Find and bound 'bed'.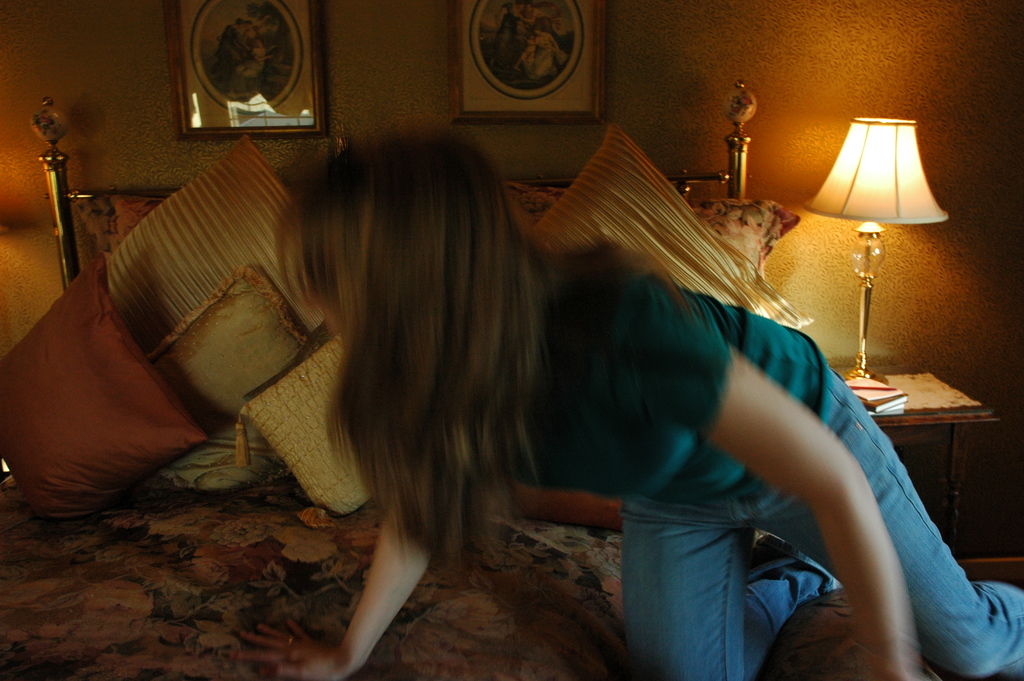
Bound: 0 82 798 680.
